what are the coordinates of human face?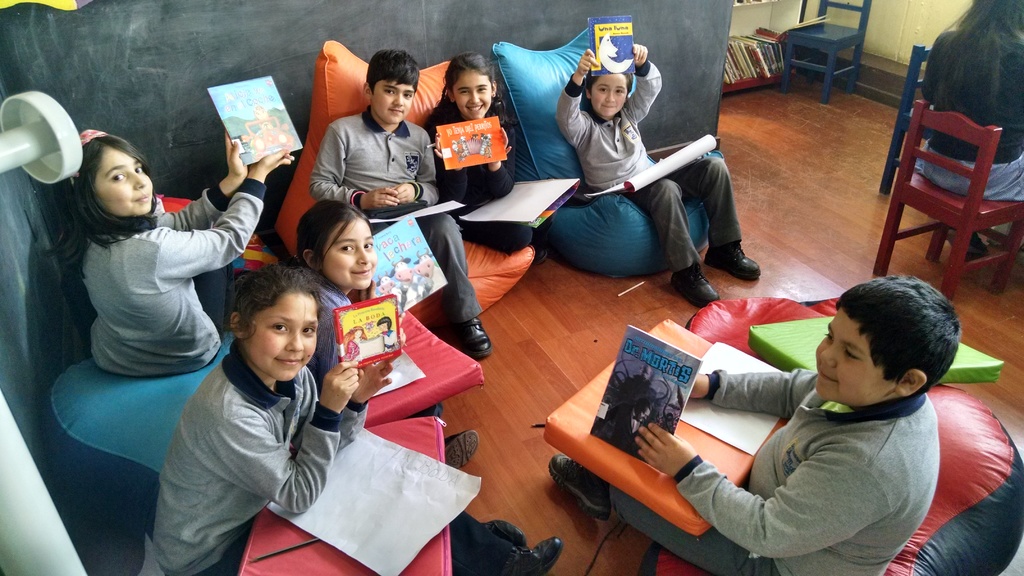
<region>453, 72, 492, 119</region>.
